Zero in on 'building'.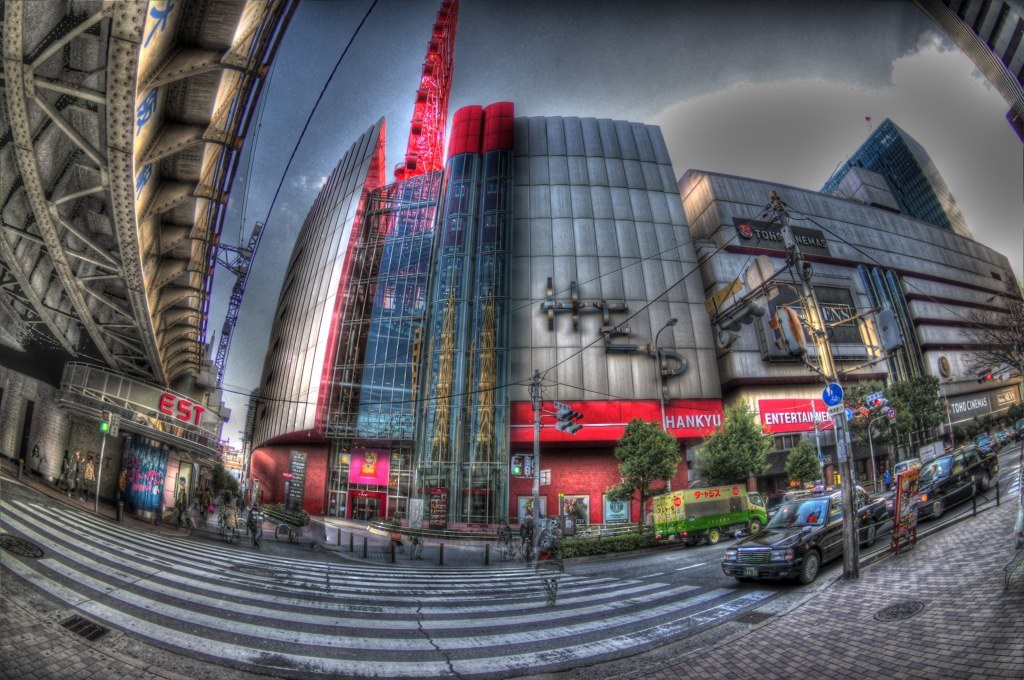
Zeroed in: 819 121 971 235.
